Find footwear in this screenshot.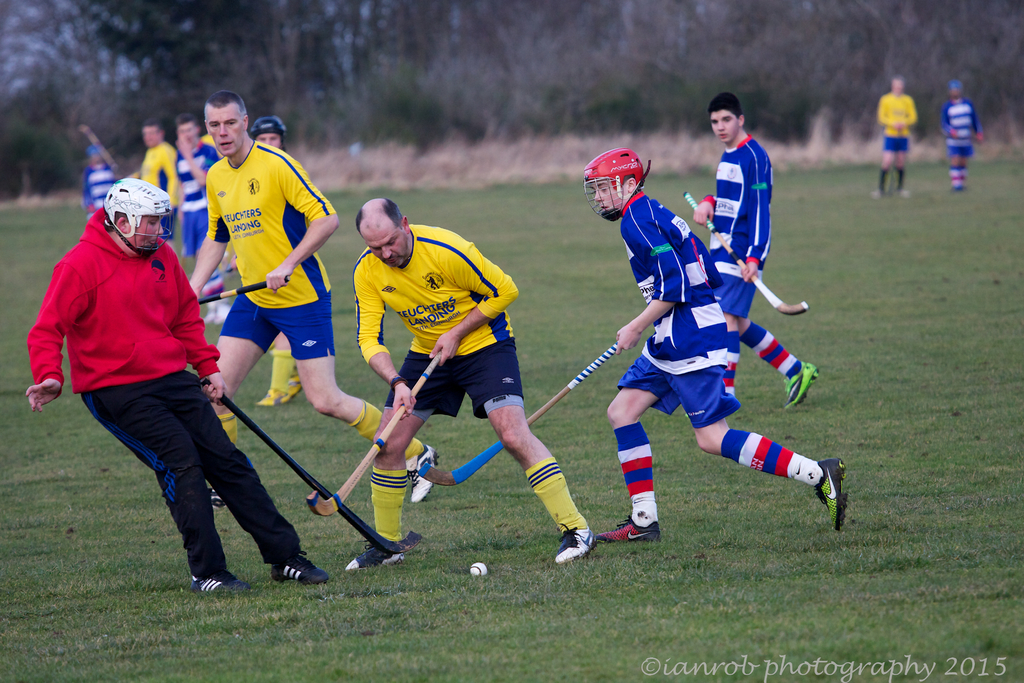
The bounding box for footwear is bbox=(275, 374, 303, 402).
